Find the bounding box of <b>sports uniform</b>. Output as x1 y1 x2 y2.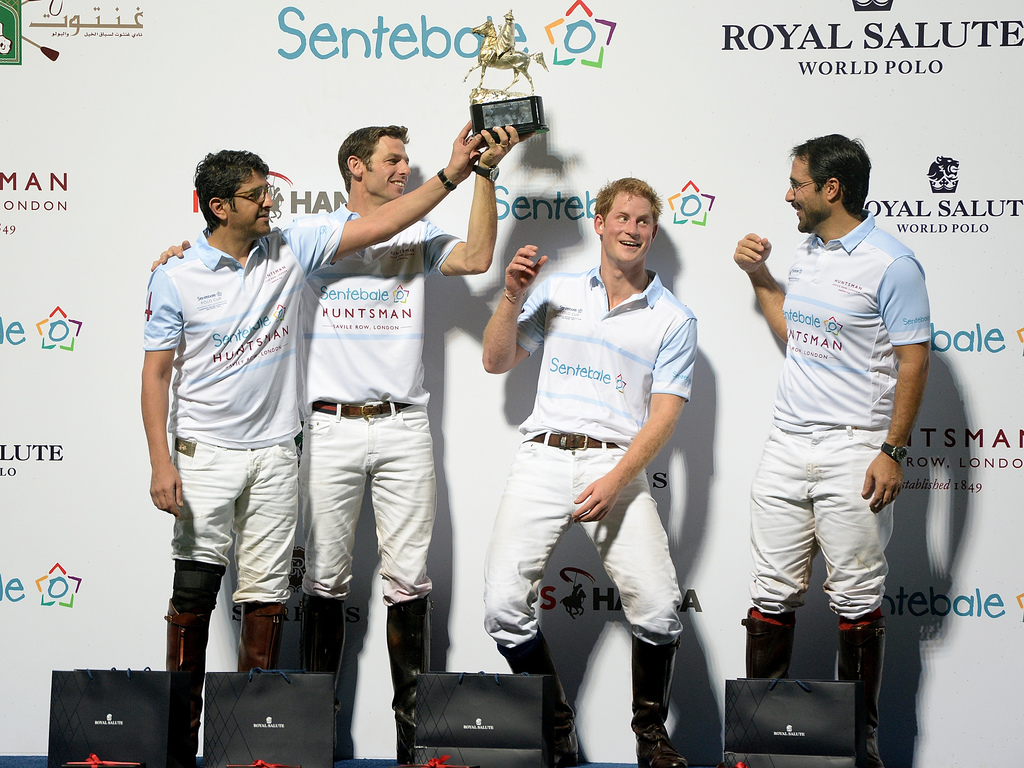
147 202 349 626.
